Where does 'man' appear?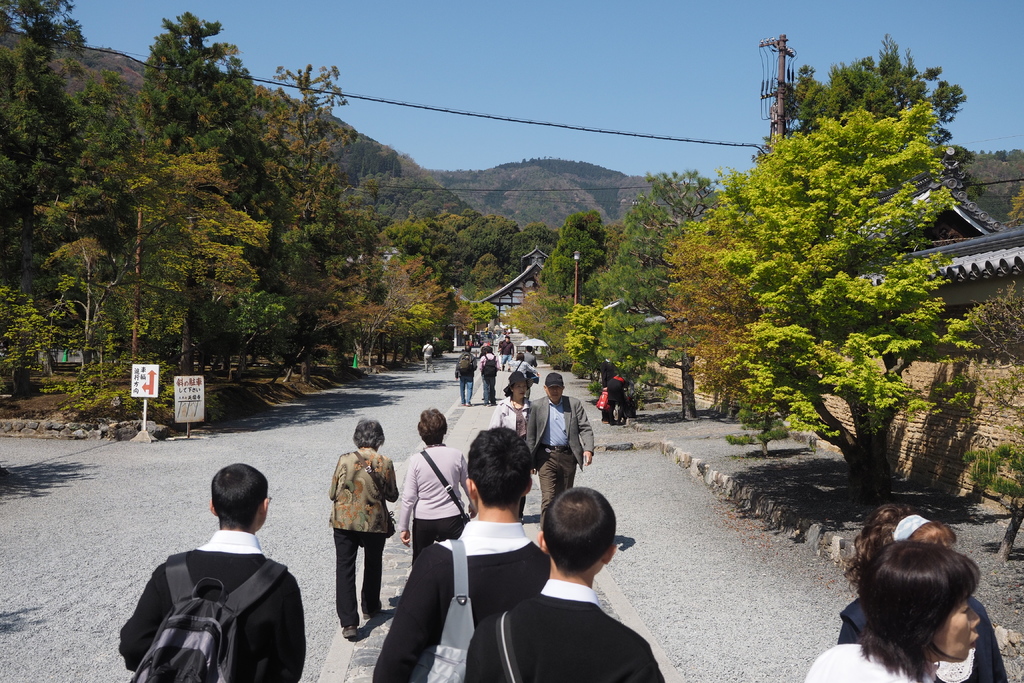
Appears at l=464, t=483, r=668, b=682.
